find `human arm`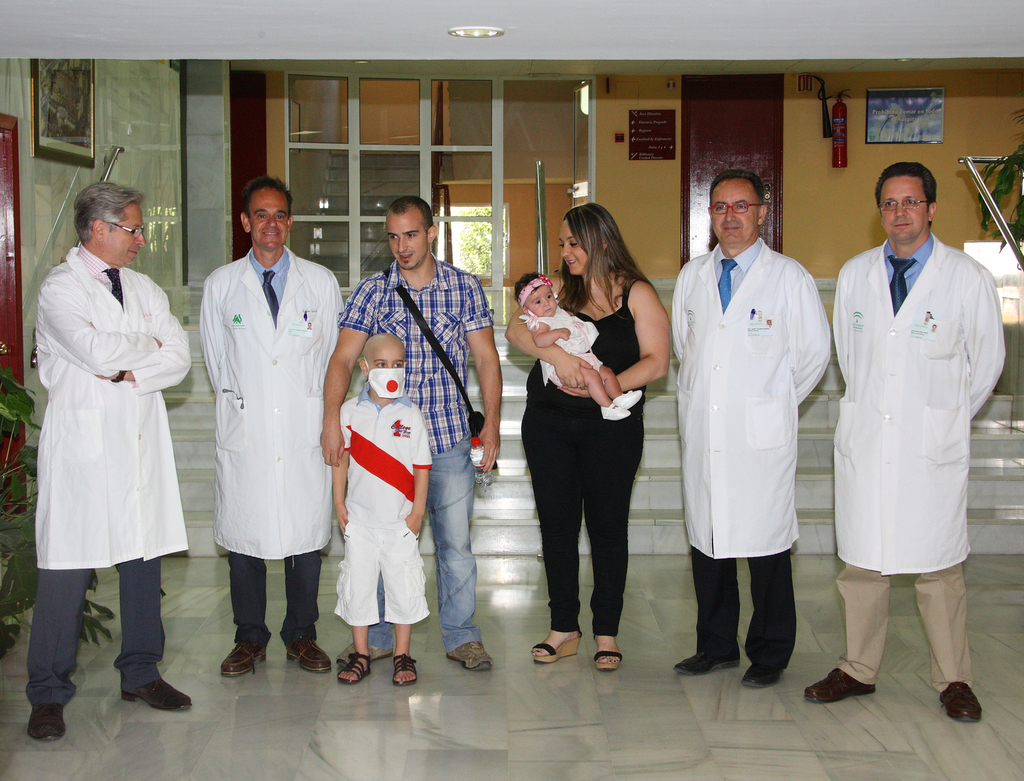
402/408/434/535
